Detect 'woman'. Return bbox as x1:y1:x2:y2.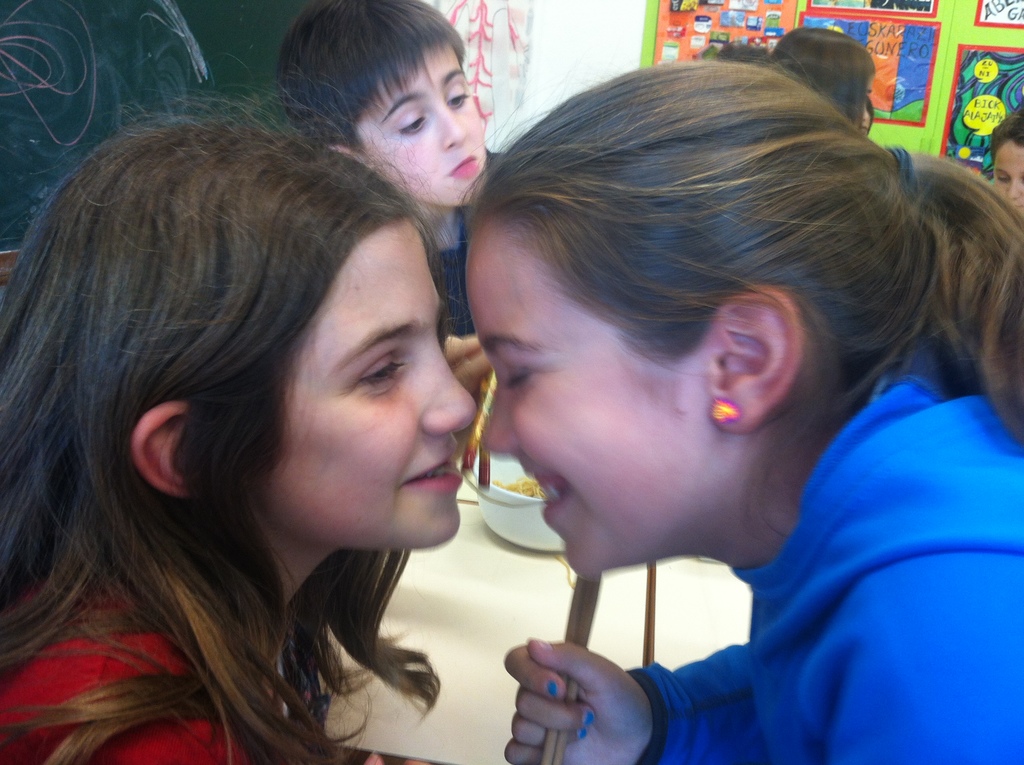
17:109:539:757.
